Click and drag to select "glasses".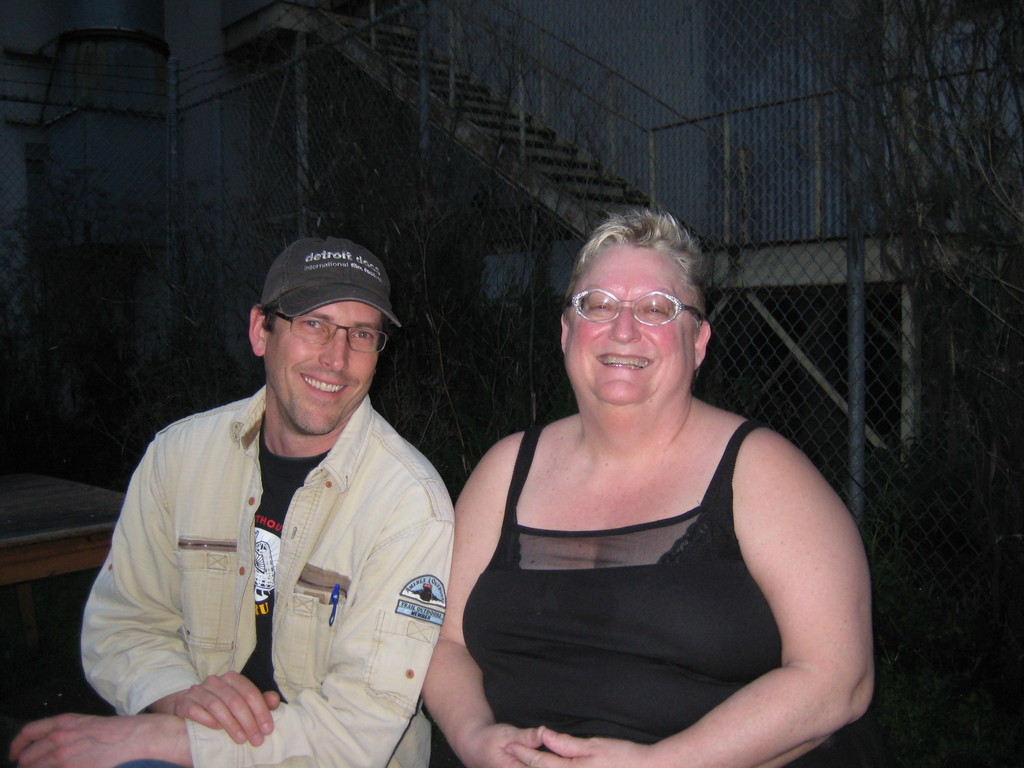
Selection: bbox=[568, 289, 694, 335].
